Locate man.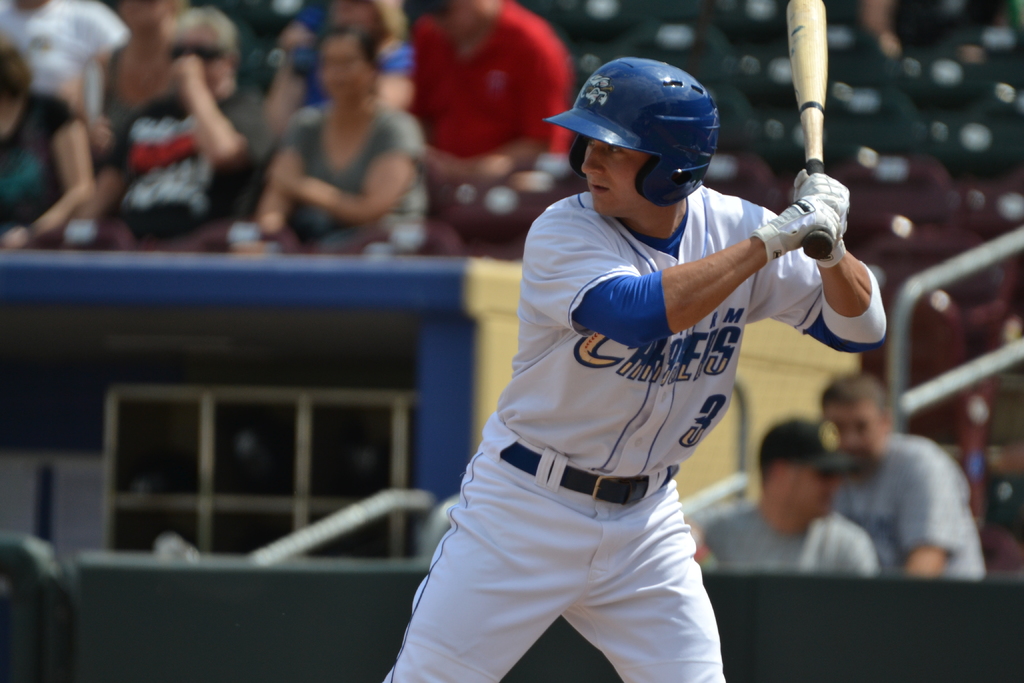
Bounding box: bbox=(383, 60, 885, 681).
